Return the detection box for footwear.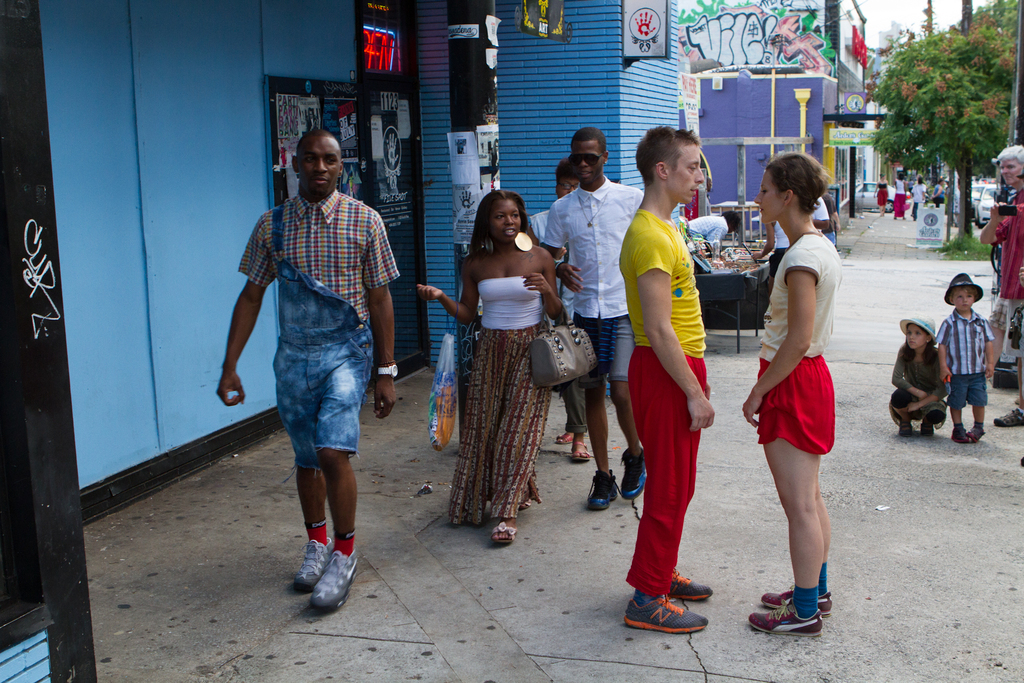
297, 537, 335, 583.
